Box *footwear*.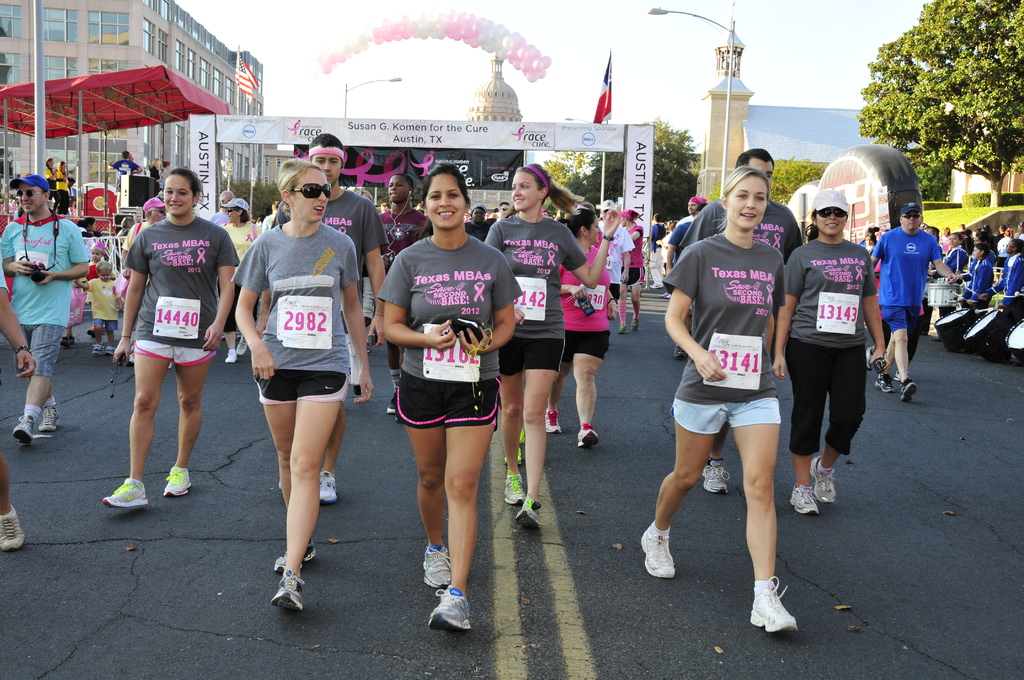
<bbox>0, 510, 31, 547</bbox>.
